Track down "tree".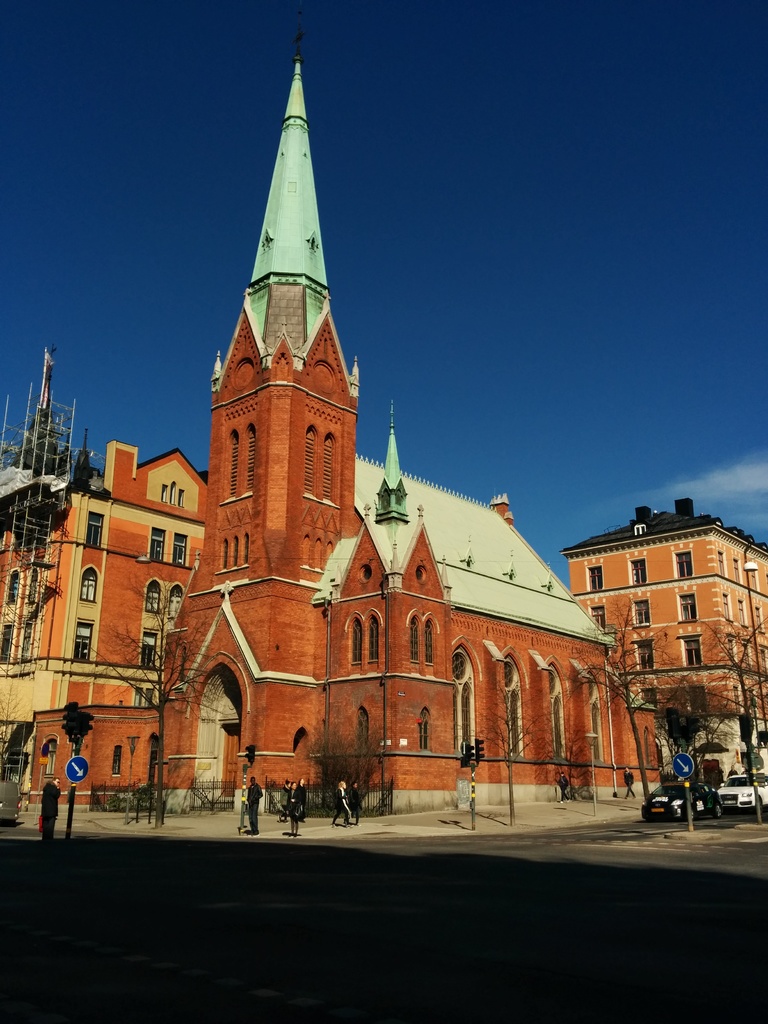
Tracked to region(77, 573, 243, 827).
